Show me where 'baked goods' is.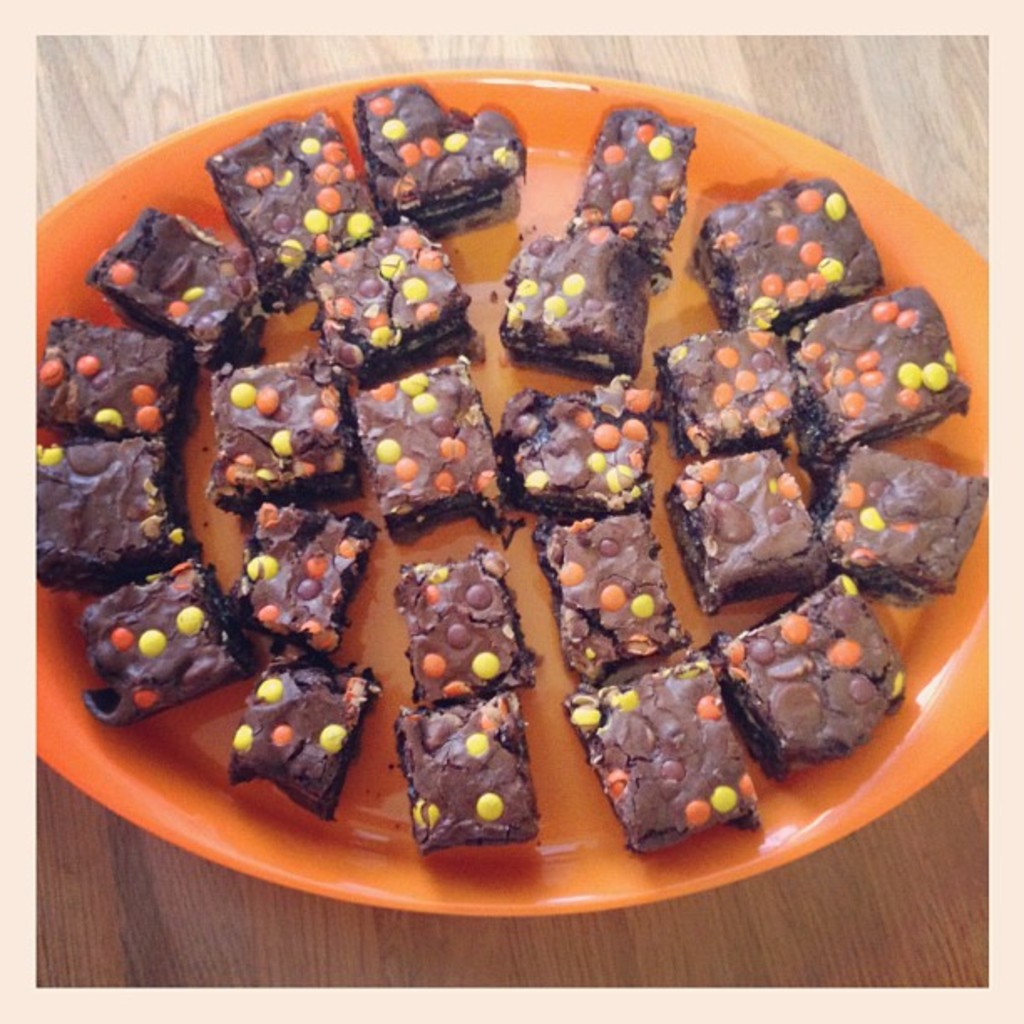
'baked goods' is at (left=490, top=363, right=656, bottom=520).
